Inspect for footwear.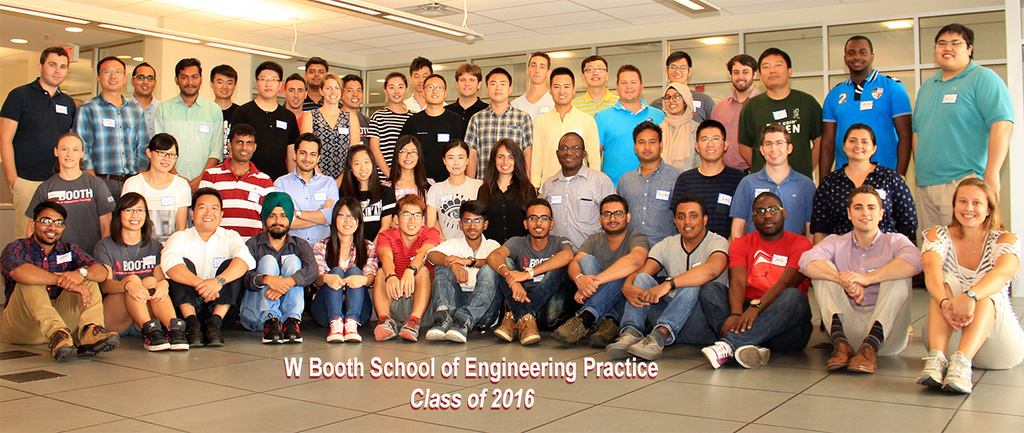
Inspection: <region>626, 342, 662, 357</region>.
